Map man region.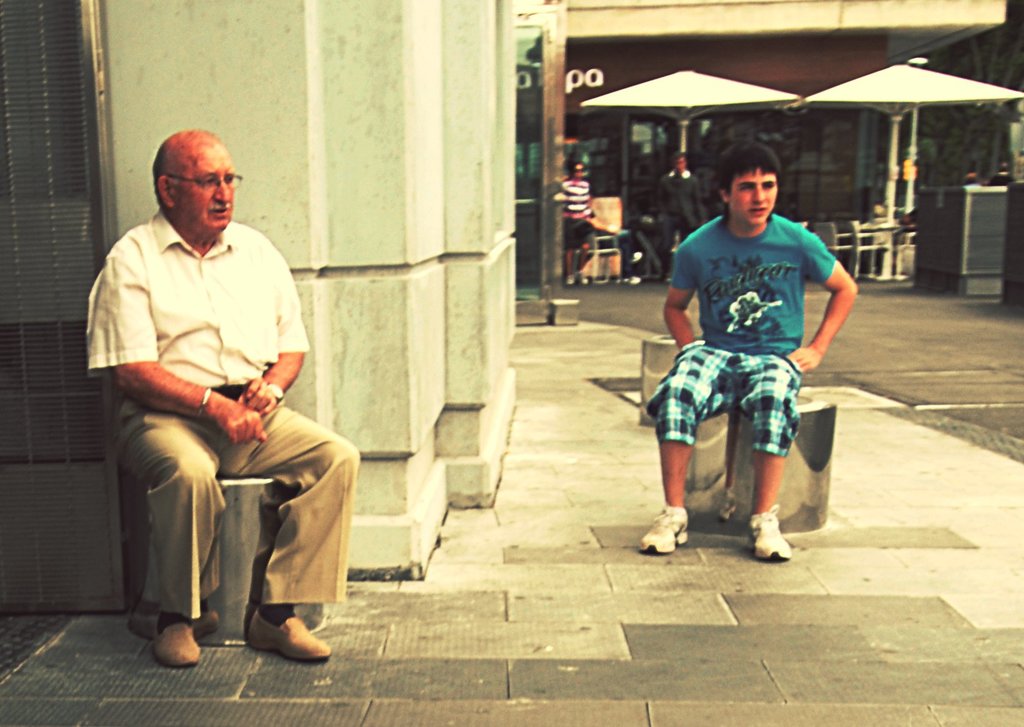
Mapped to 657:153:714:271.
